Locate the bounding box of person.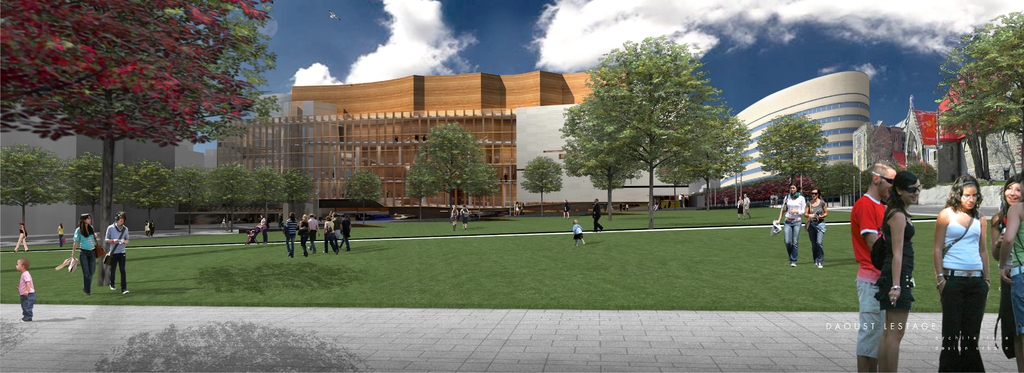
Bounding box: <bbox>934, 169, 990, 372</bbox>.
